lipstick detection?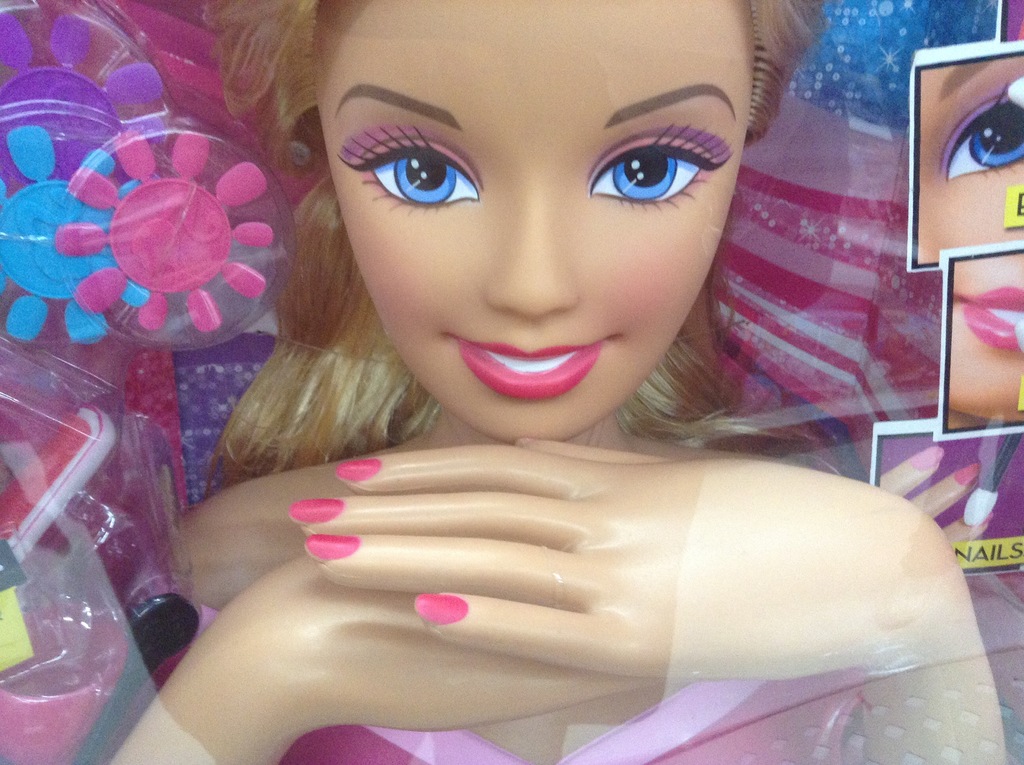
(x1=449, y1=330, x2=618, y2=401)
